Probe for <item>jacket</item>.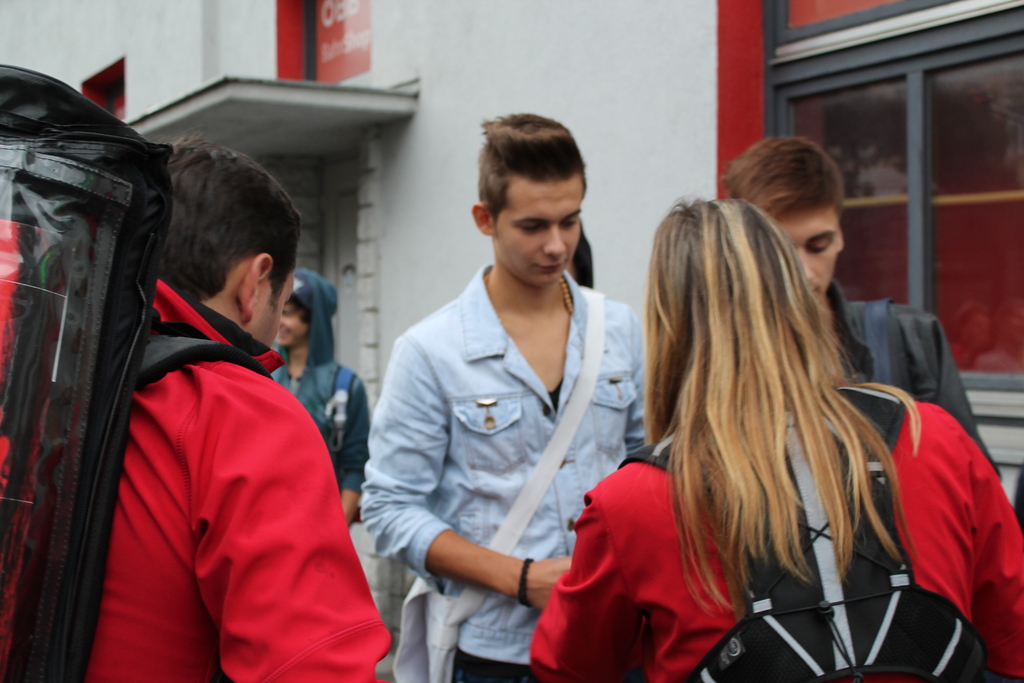
Probe result: l=85, t=274, r=394, b=682.
